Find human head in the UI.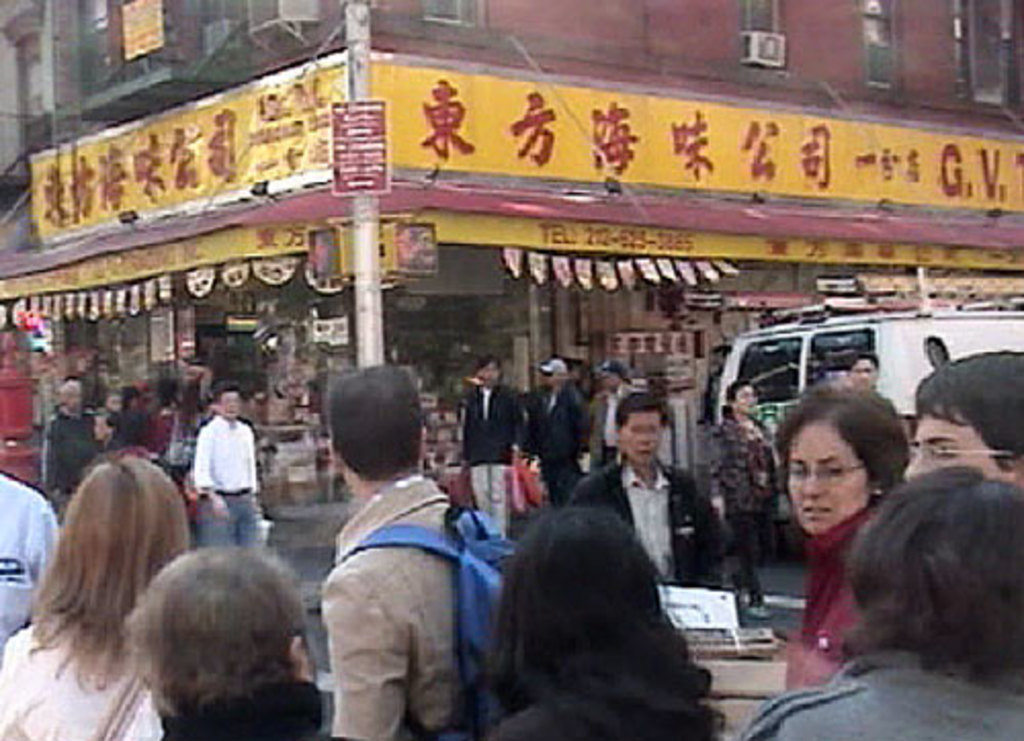
UI element at bbox=[326, 356, 424, 479].
